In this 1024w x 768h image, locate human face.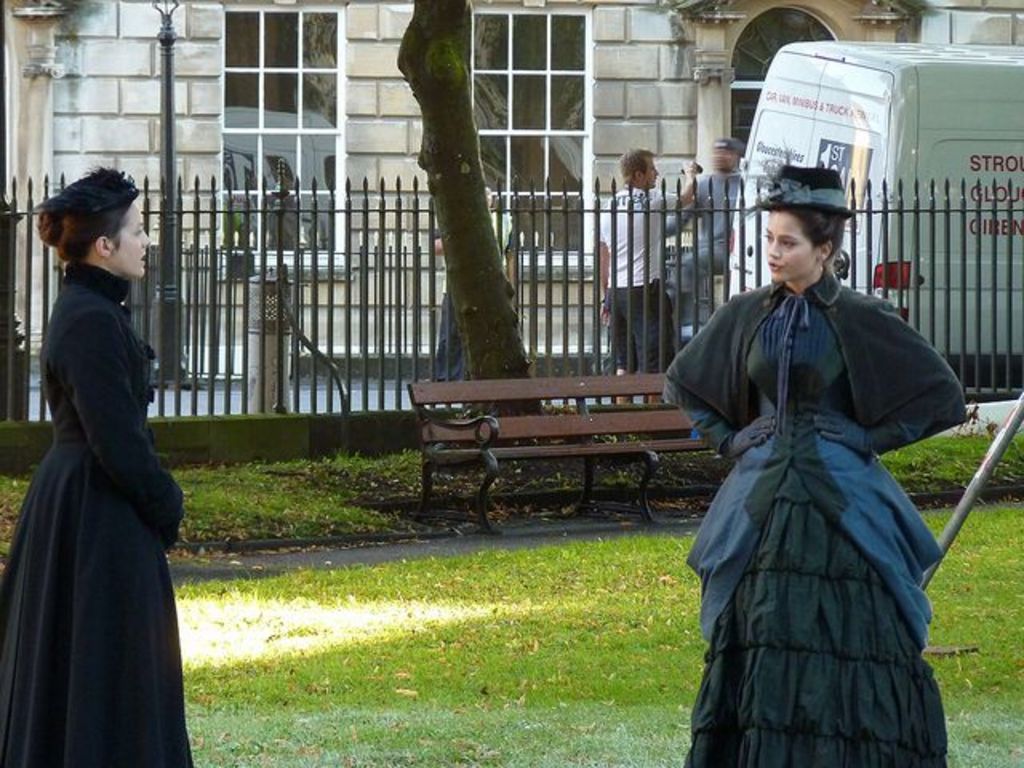
Bounding box: l=709, t=150, r=731, b=170.
